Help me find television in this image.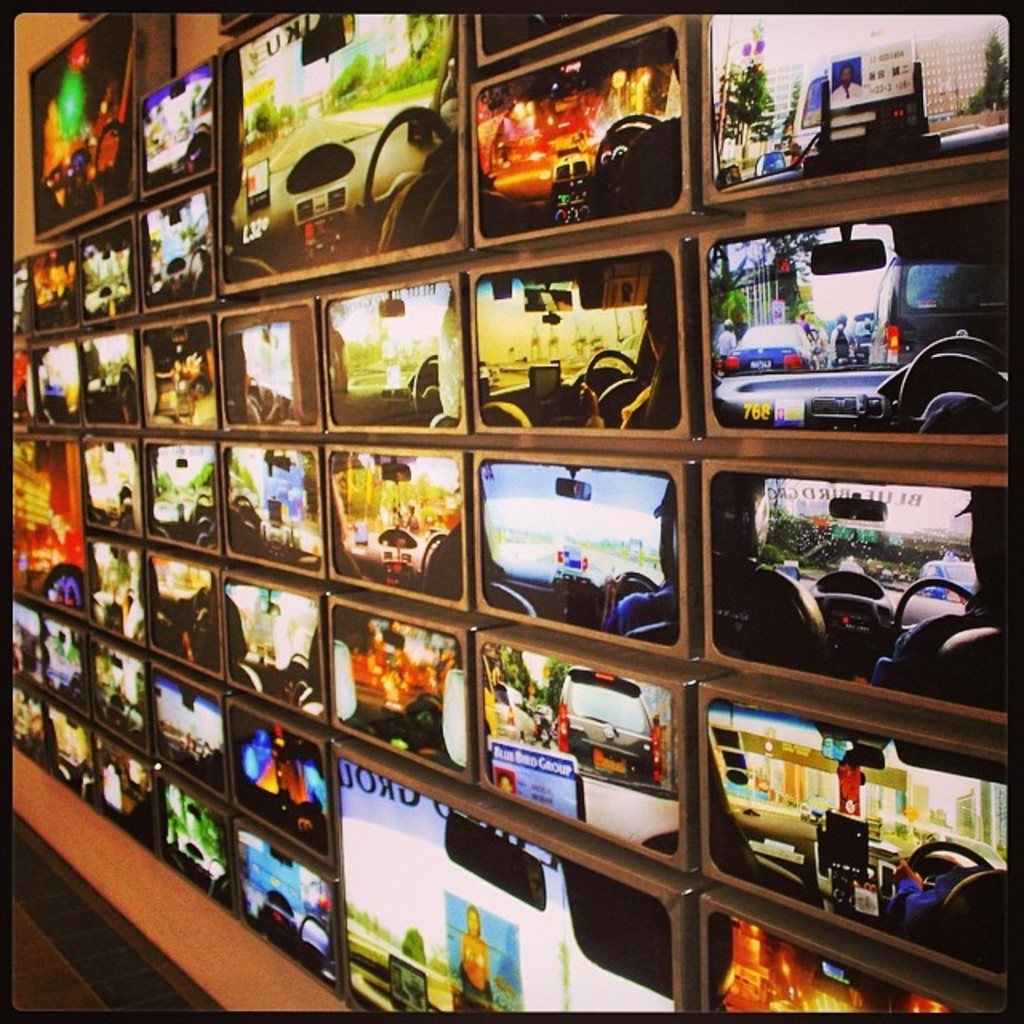
Found it: {"x1": 14, "y1": 338, "x2": 83, "y2": 421}.
